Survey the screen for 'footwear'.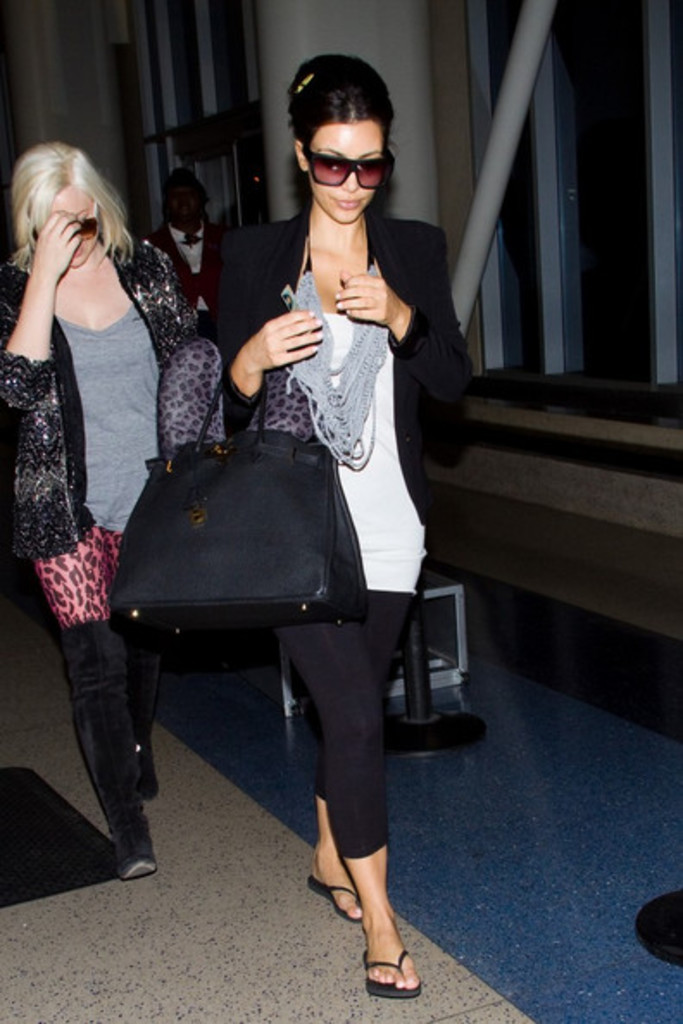
Survey found: <box>367,936,428,996</box>.
